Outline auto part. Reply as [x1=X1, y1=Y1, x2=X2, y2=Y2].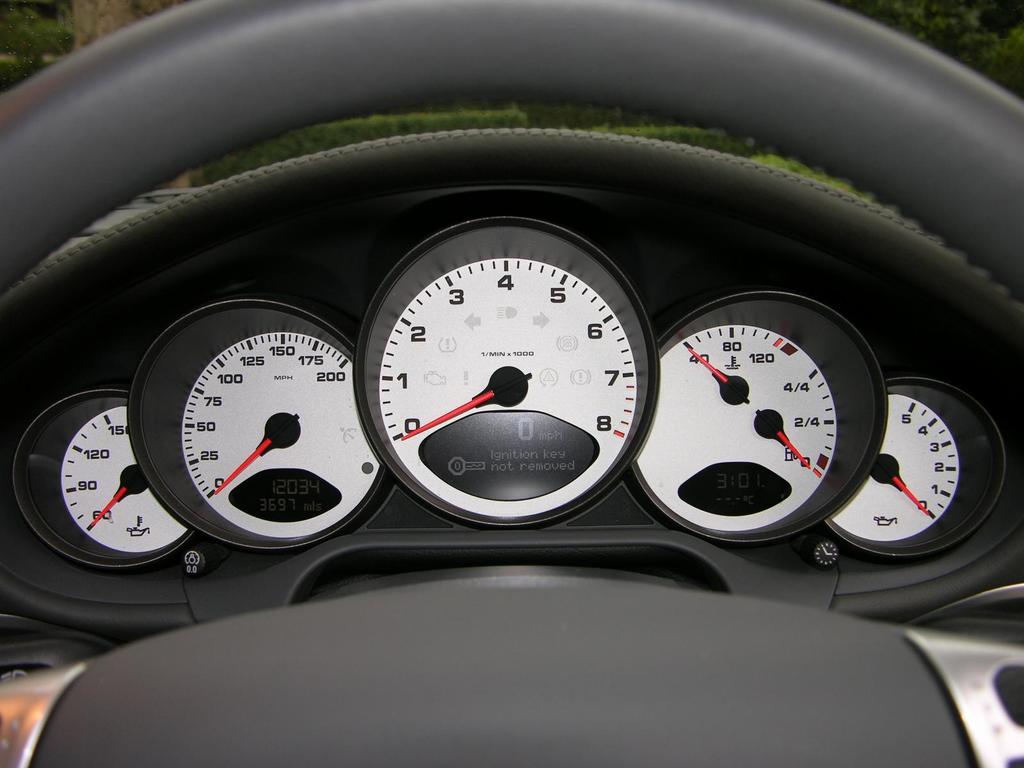
[x1=0, y1=0, x2=1023, y2=311].
